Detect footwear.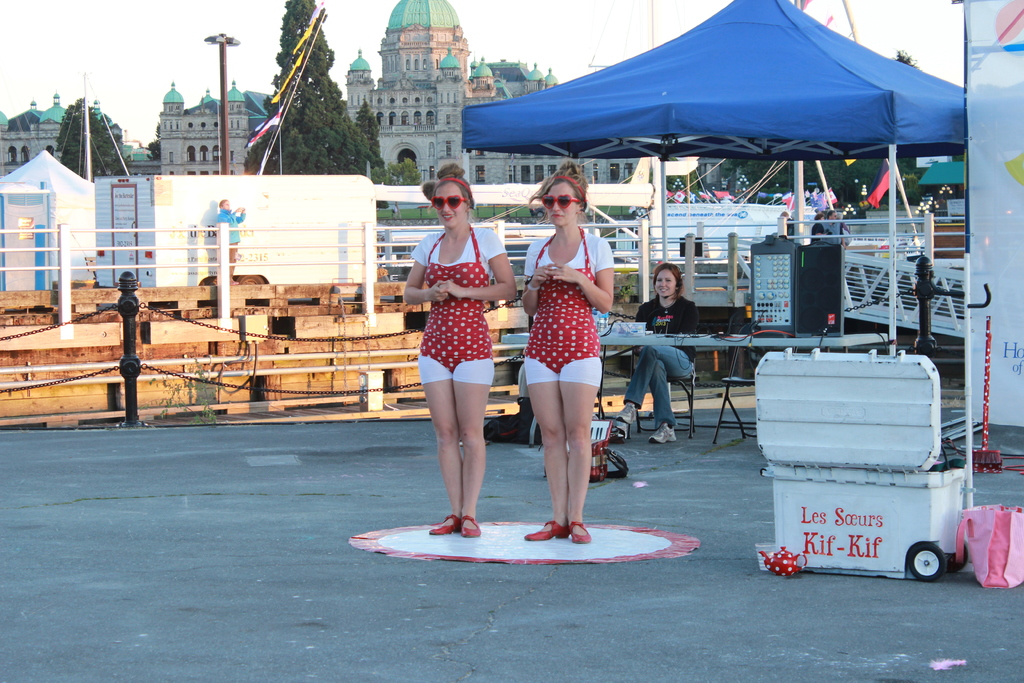
Detected at l=600, t=420, r=630, b=445.
